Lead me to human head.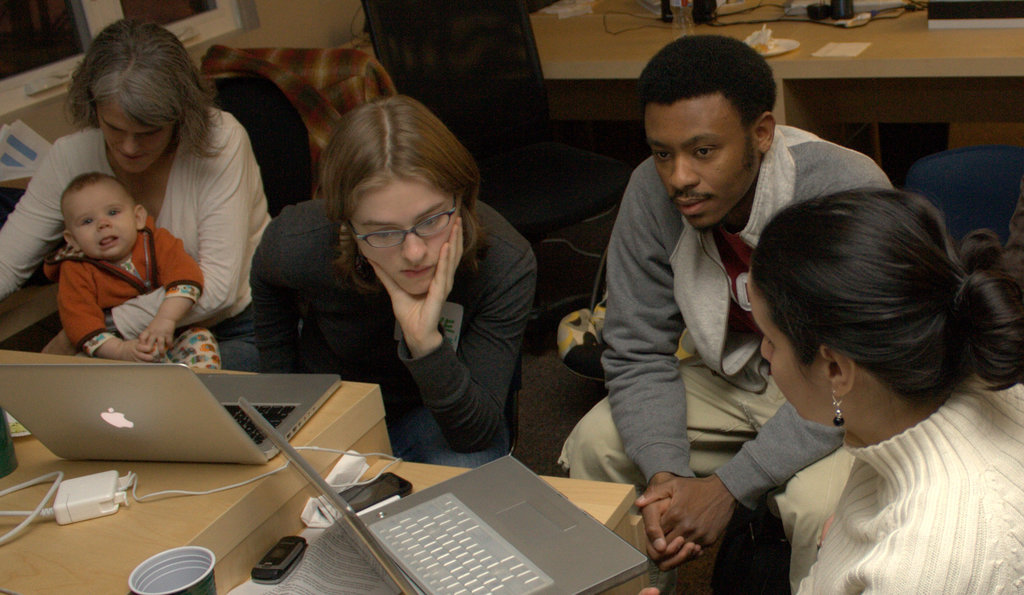
Lead to Rect(57, 15, 198, 171).
